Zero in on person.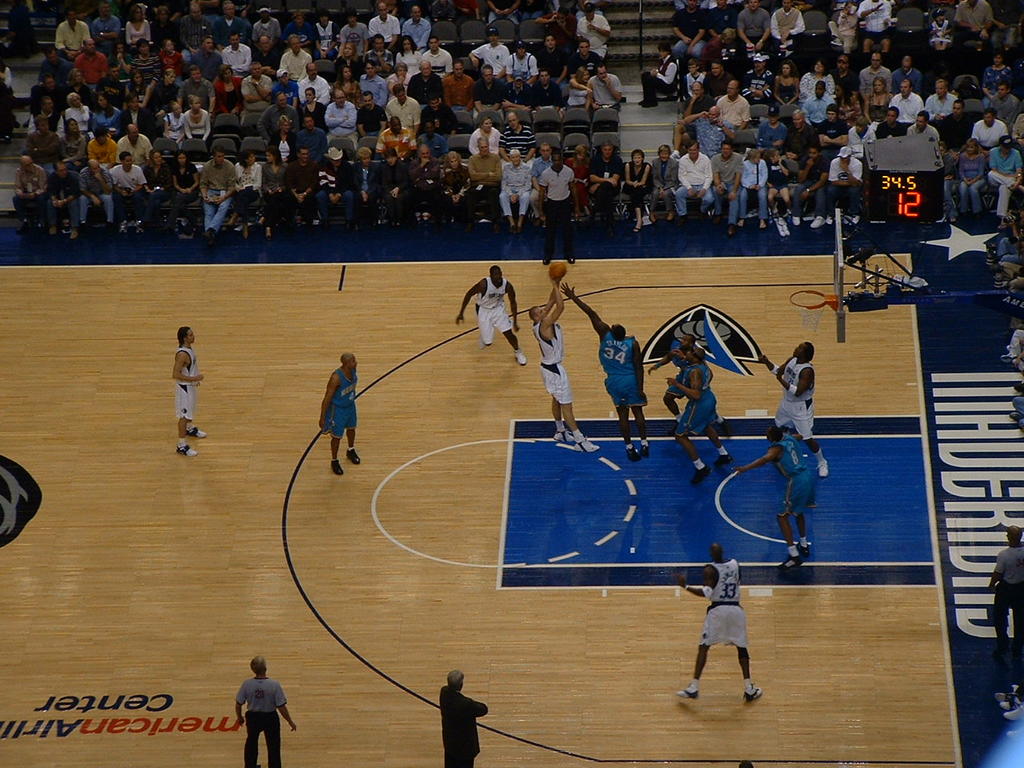
Zeroed in: 890 52 922 95.
